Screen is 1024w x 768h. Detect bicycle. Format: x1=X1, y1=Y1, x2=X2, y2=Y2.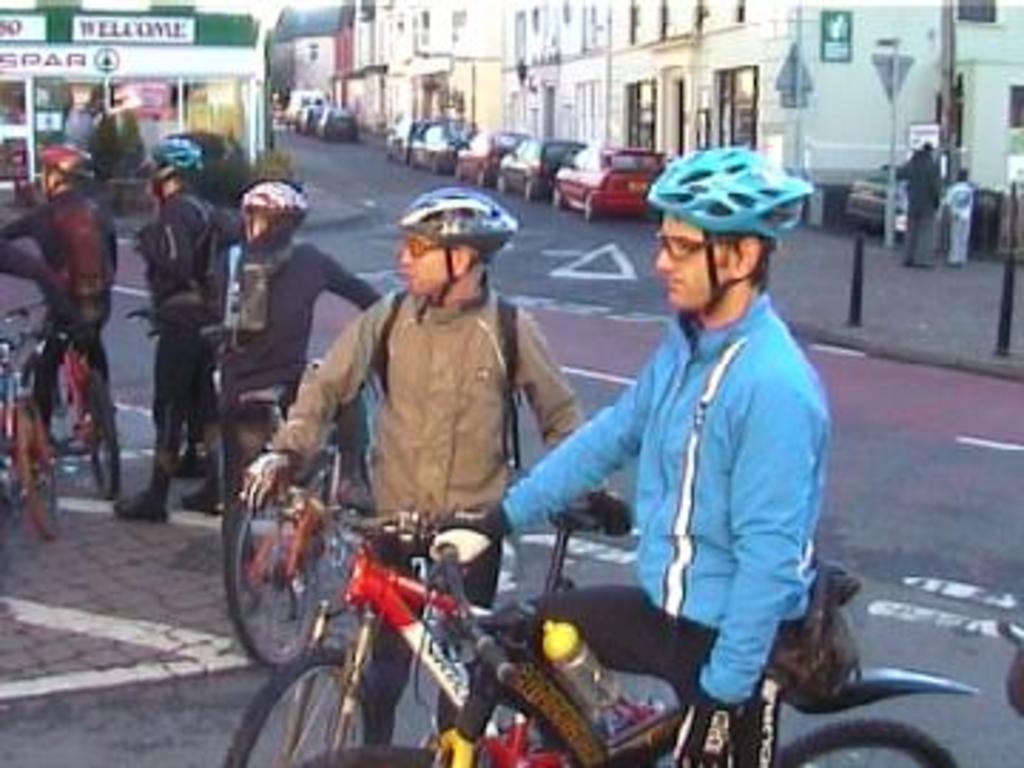
x1=324, y1=543, x2=984, y2=765.
